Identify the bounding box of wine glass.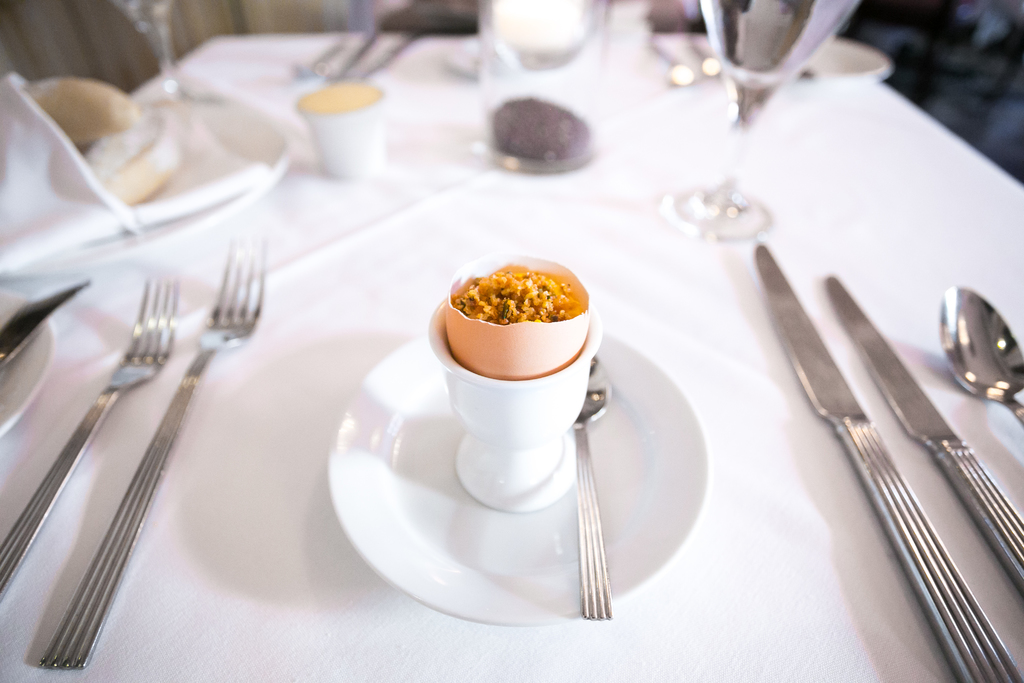
BBox(664, 0, 852, 239).
